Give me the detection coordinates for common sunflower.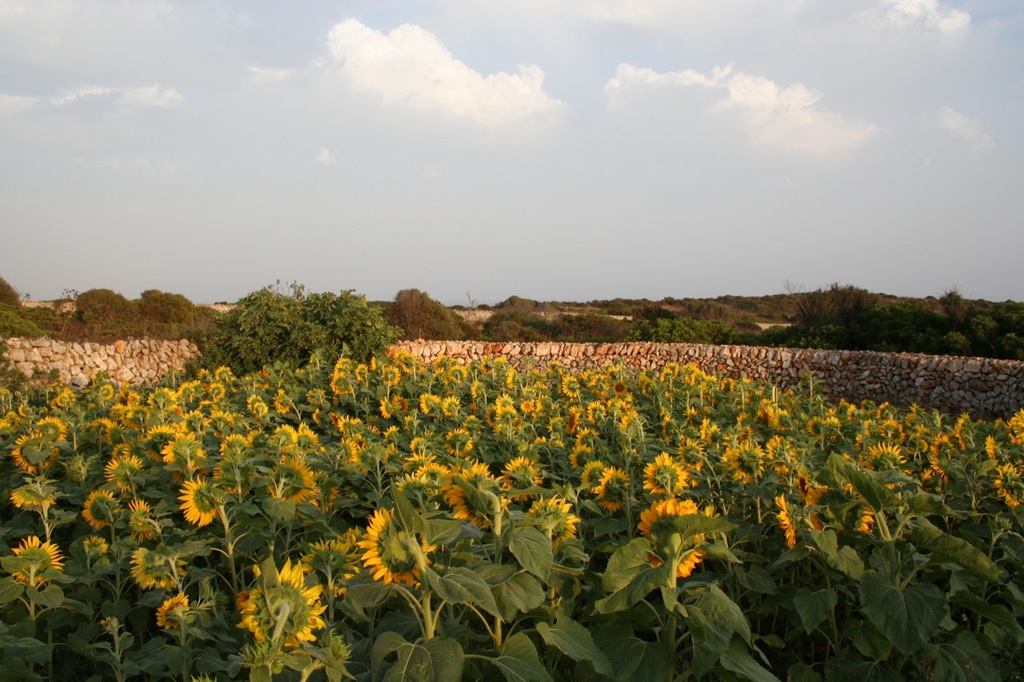
863:446:902:473.
